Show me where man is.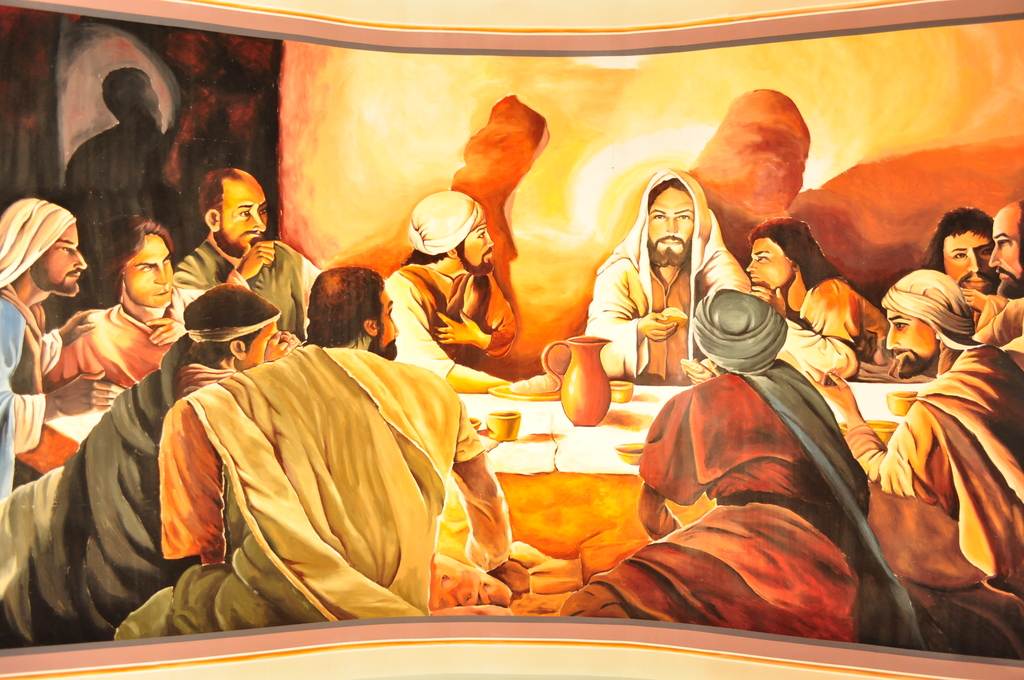
man is at bbox(170, 161, 328, 344).
